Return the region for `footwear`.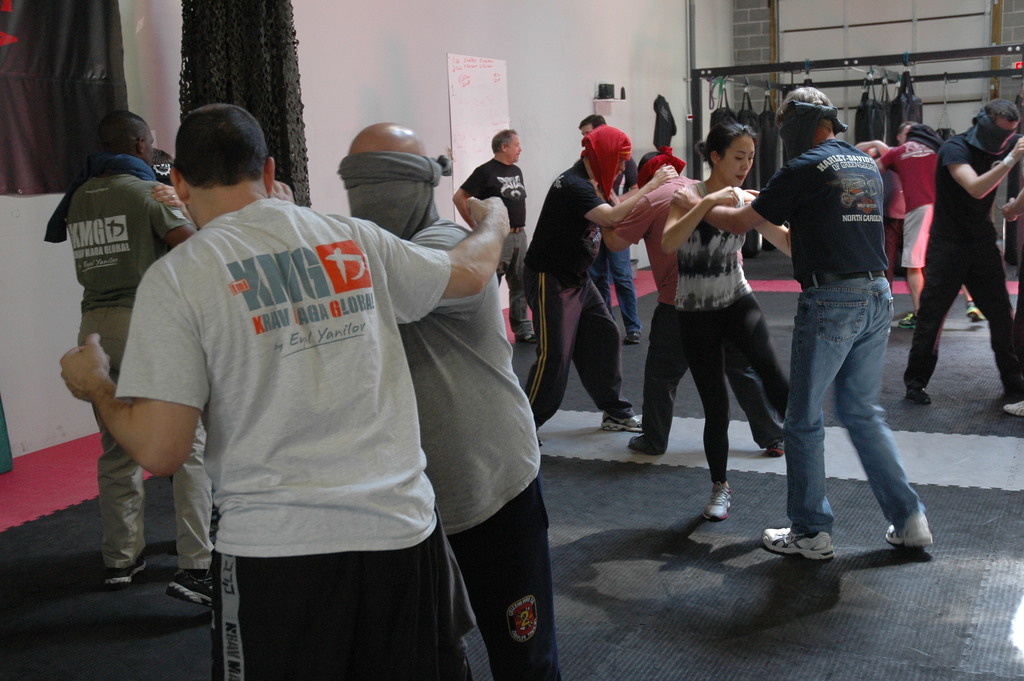
box=[898, 311, 917, 327].
